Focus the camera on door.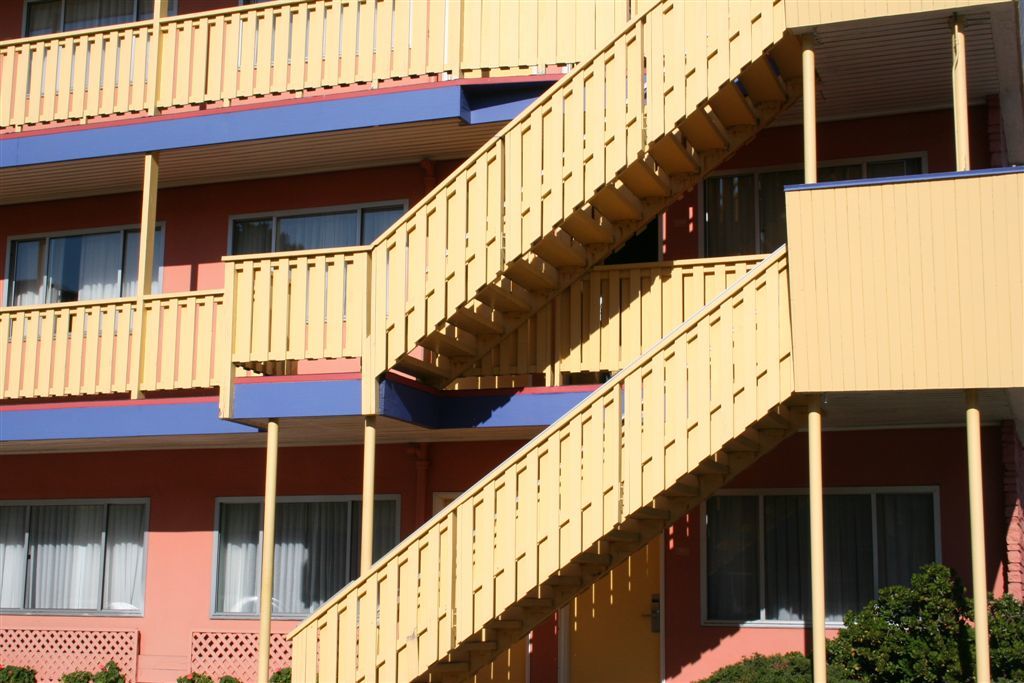
Focus region: pyautogui.locateOnScreen(555, 527, 672, 682).
